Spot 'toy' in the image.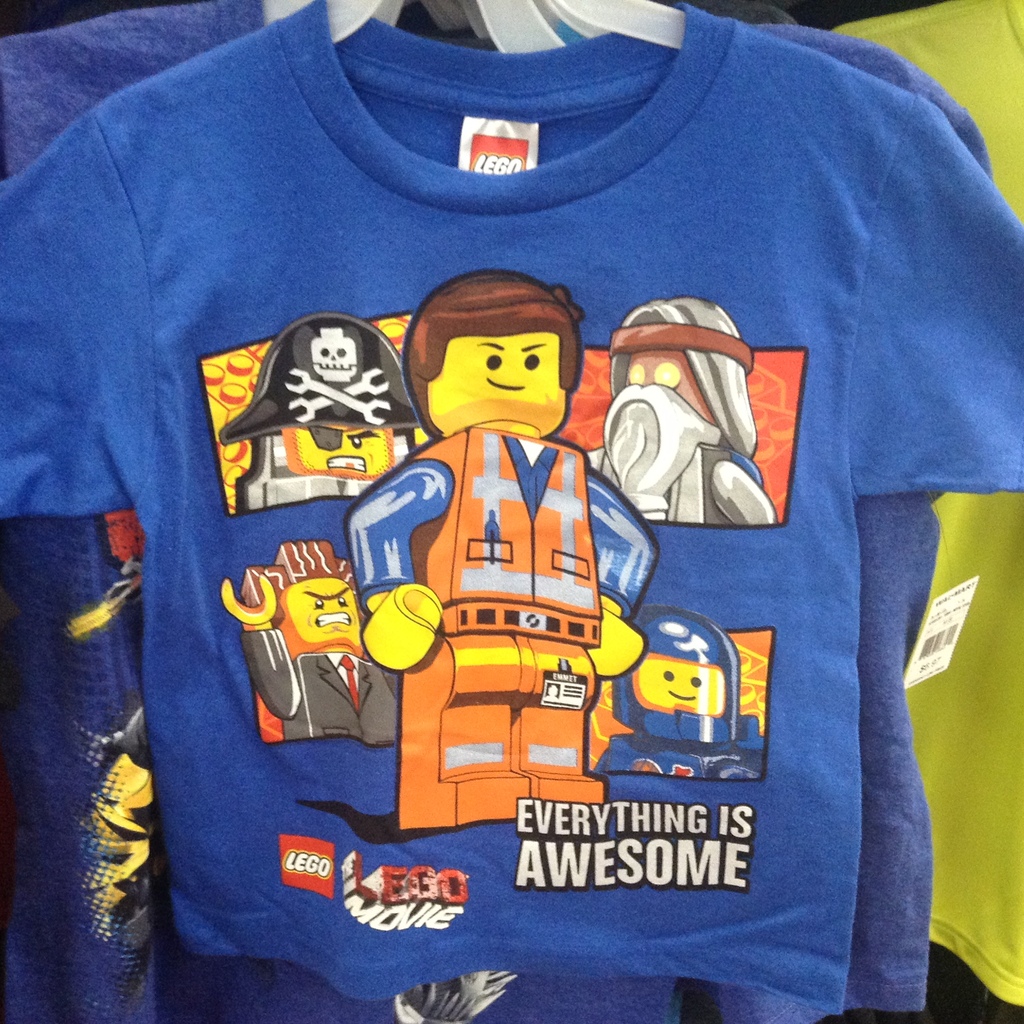
'toy' found at Rect(589, 301, 790, 538).
